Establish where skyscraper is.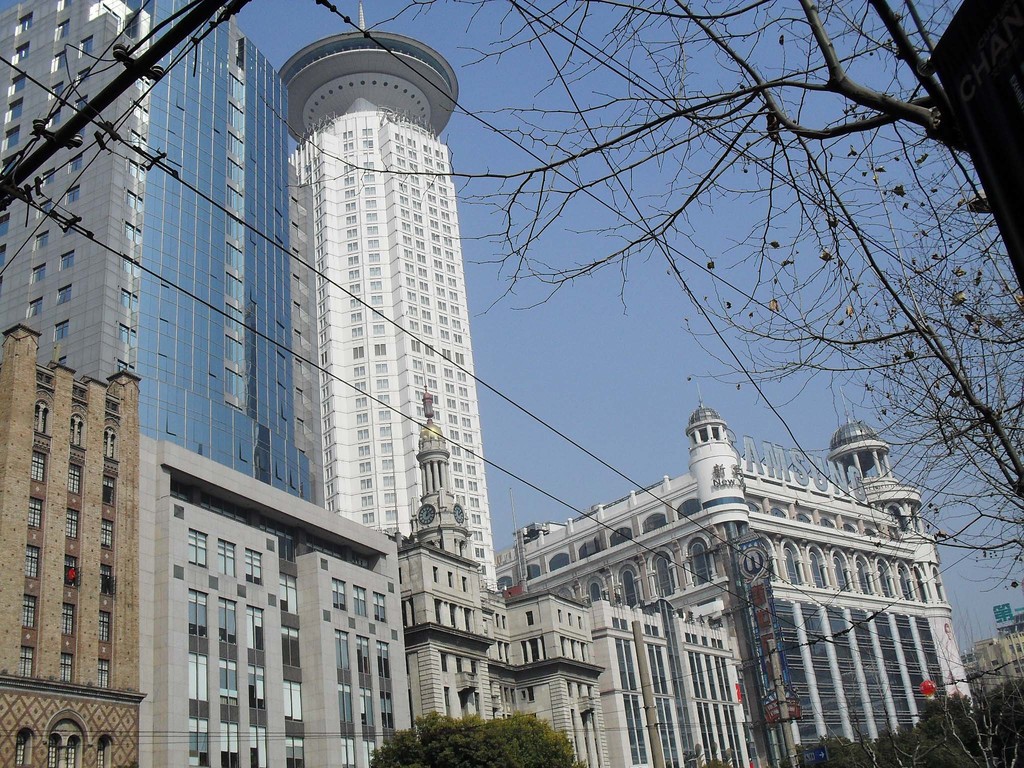
Established at (273, 2, 501, 592).
